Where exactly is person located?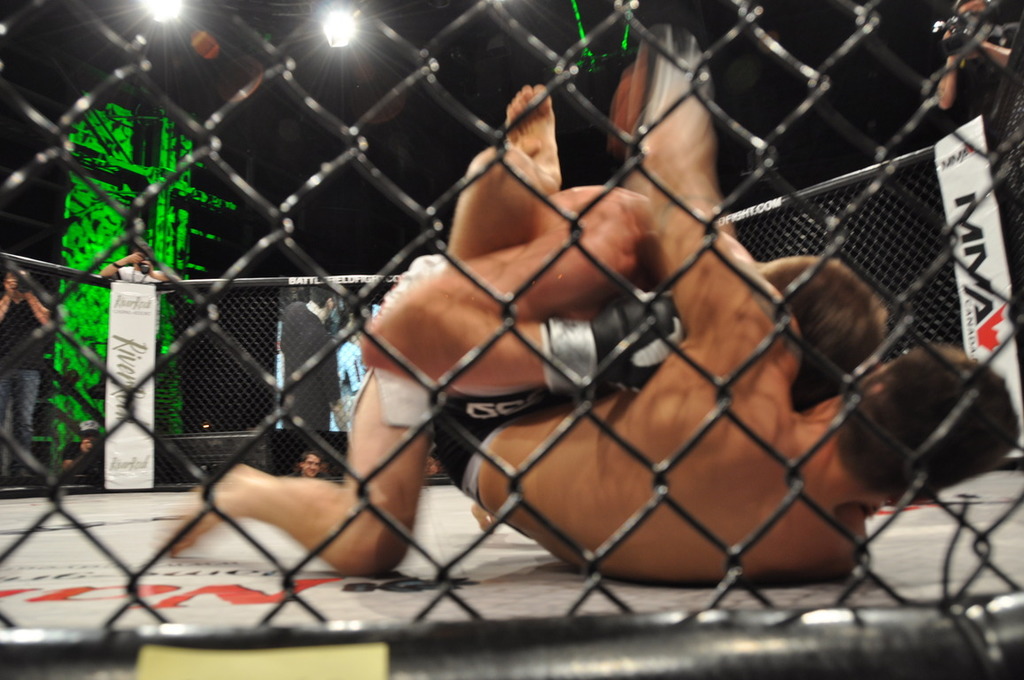
Its bounding box is select_region(162, 184, 883, 583).
